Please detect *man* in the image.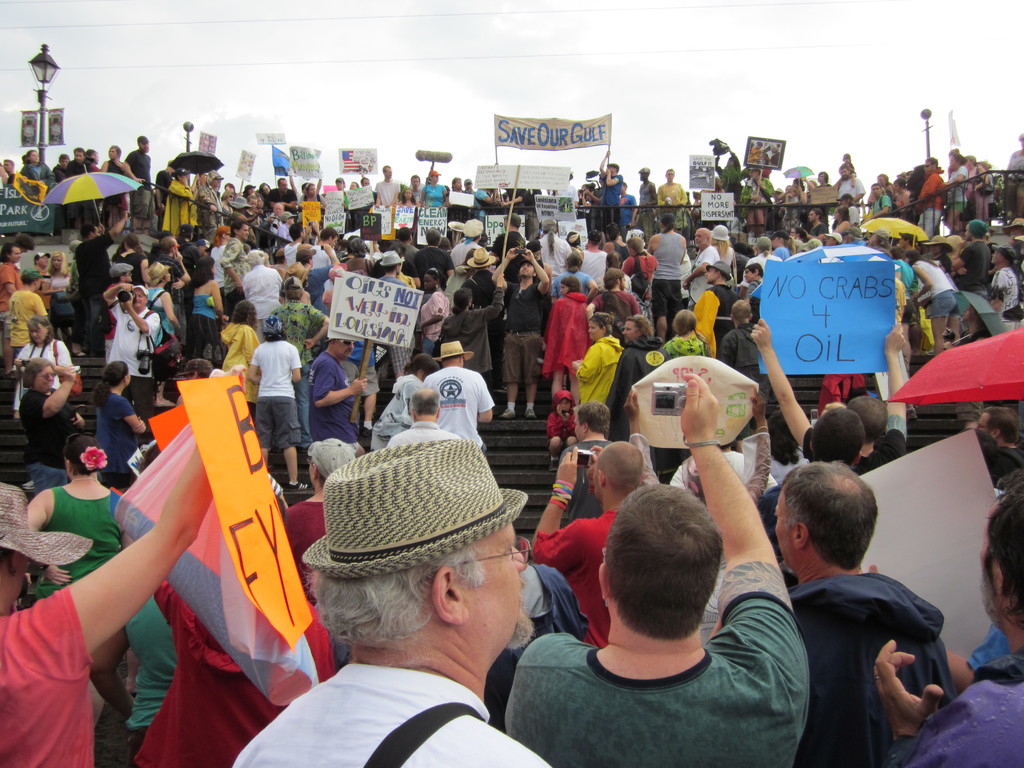
<region>6, 267, 47, 367</region>.
